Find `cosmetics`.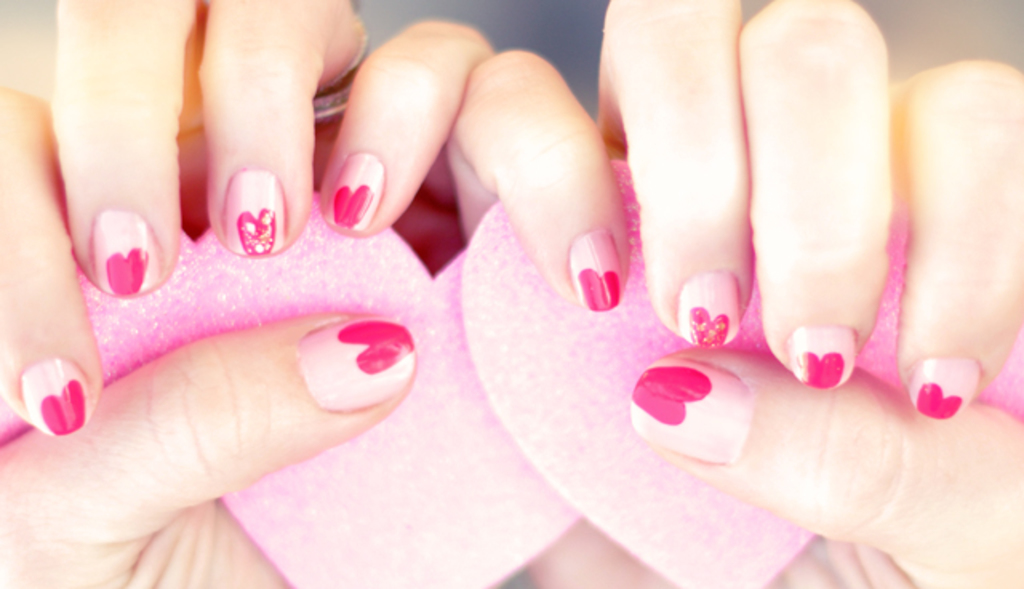
<region>302, 314, 421, 415</region>.
